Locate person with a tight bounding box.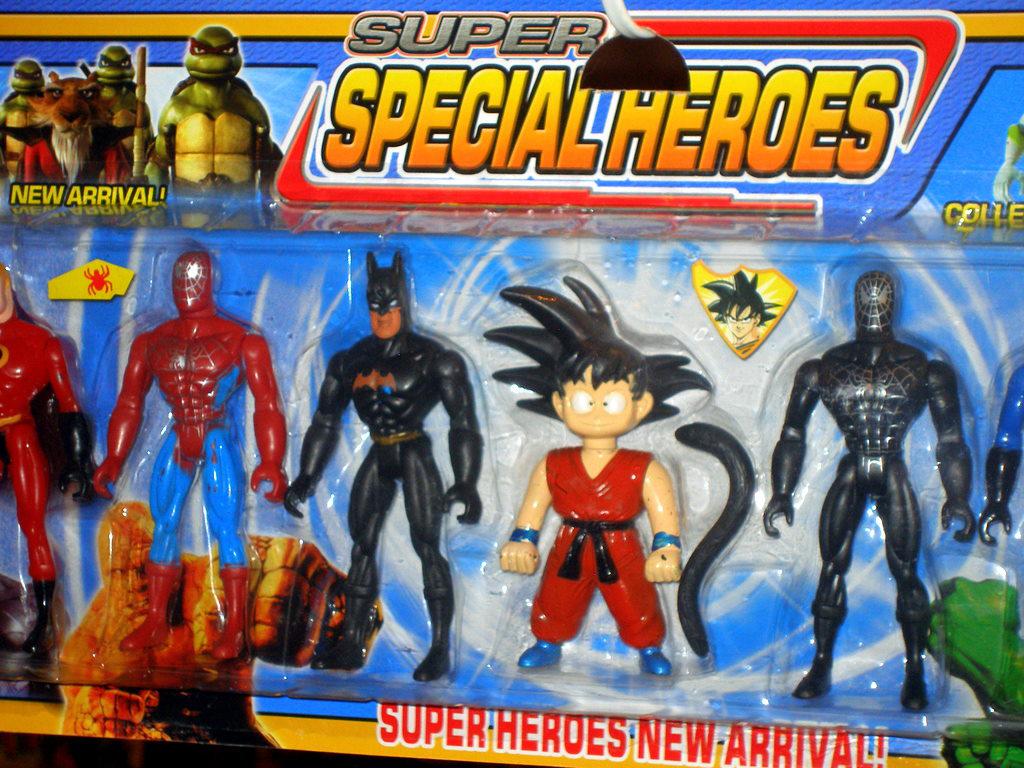
<region>63, 501, 350, 747</region>.
